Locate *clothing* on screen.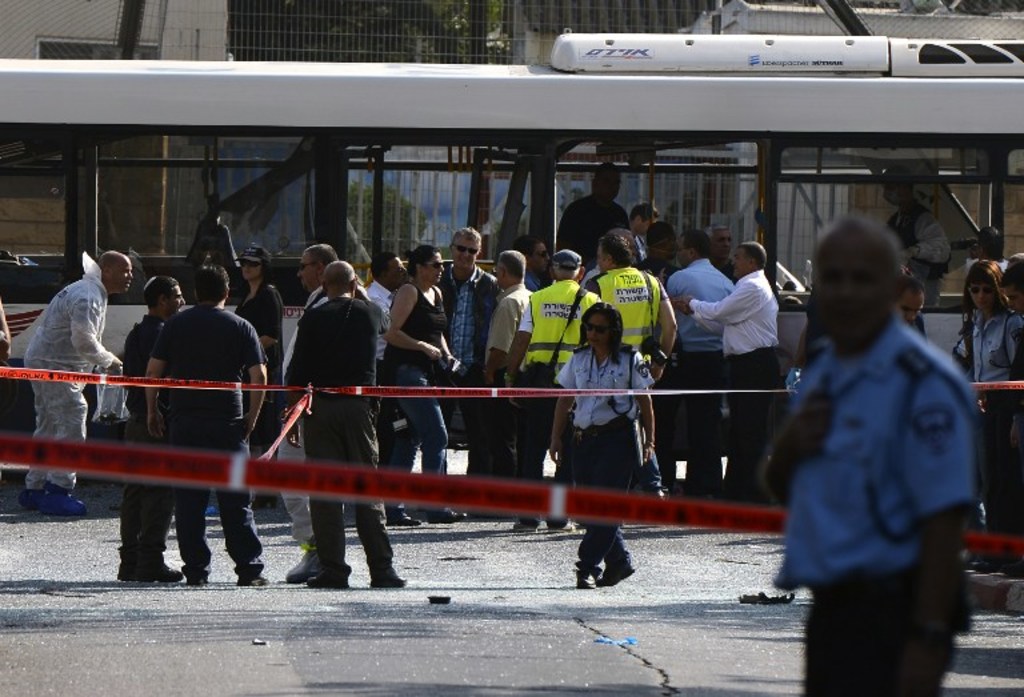
On screen at crop(472, 283, 529, 382).
